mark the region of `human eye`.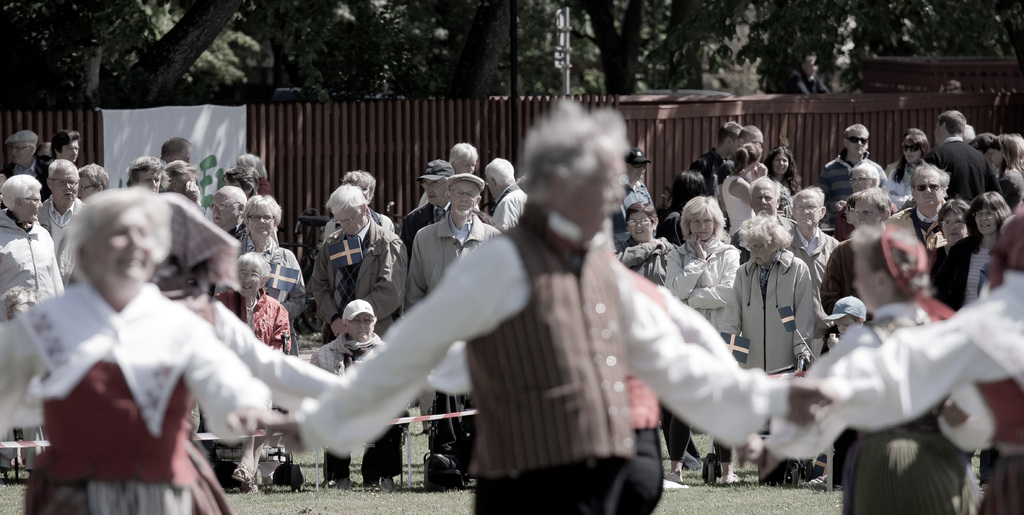
Region: 253 215 259 219.
